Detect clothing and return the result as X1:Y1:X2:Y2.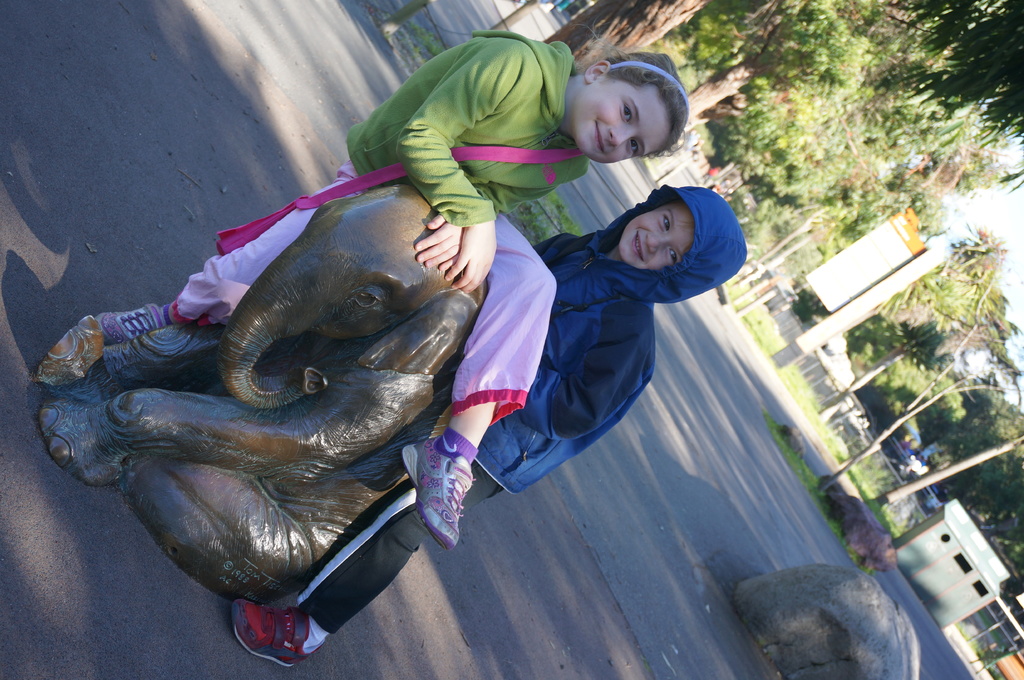
296:194:749:631.
